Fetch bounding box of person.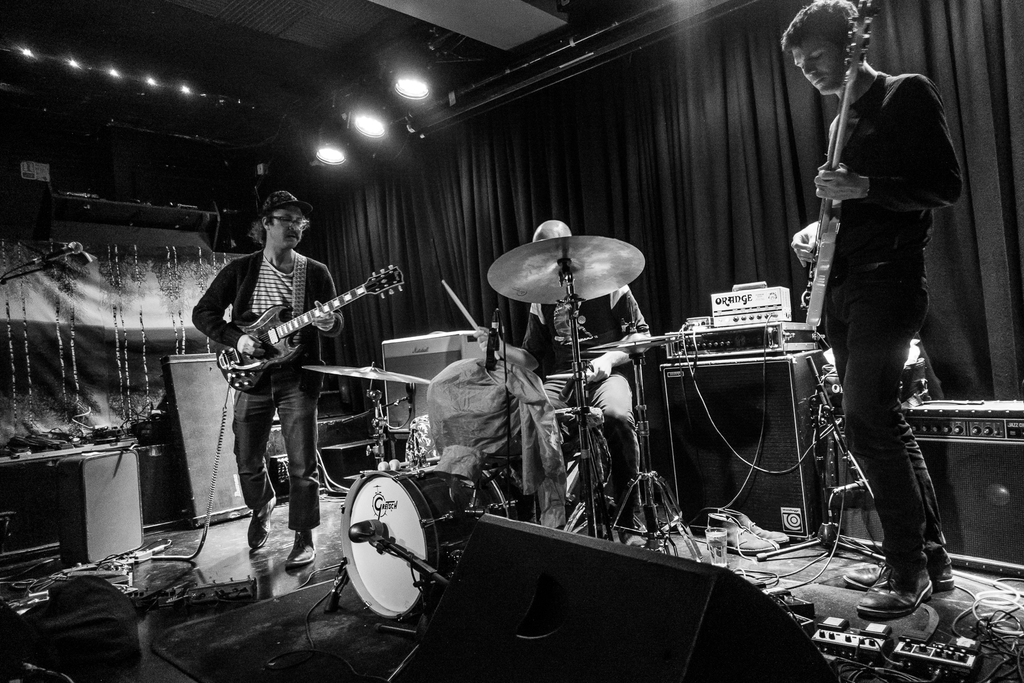
Bbox: box=[192, 188, 346, 565].
